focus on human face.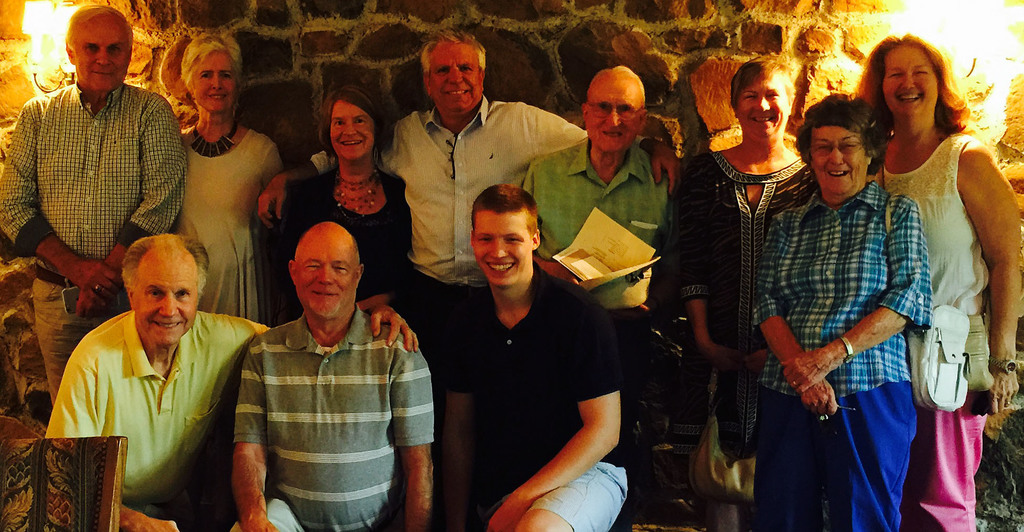
Focused at left=739, top=70, right=788, bottom=133.
